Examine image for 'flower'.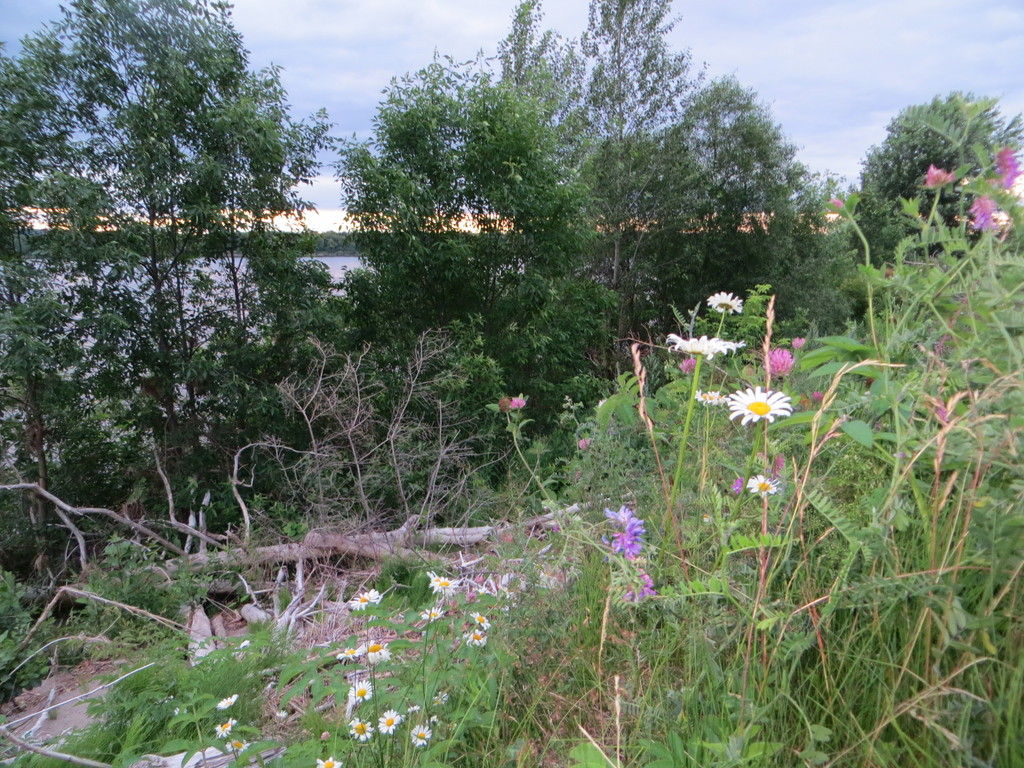
Examination result: crop(994, 142, 1023, 183).
